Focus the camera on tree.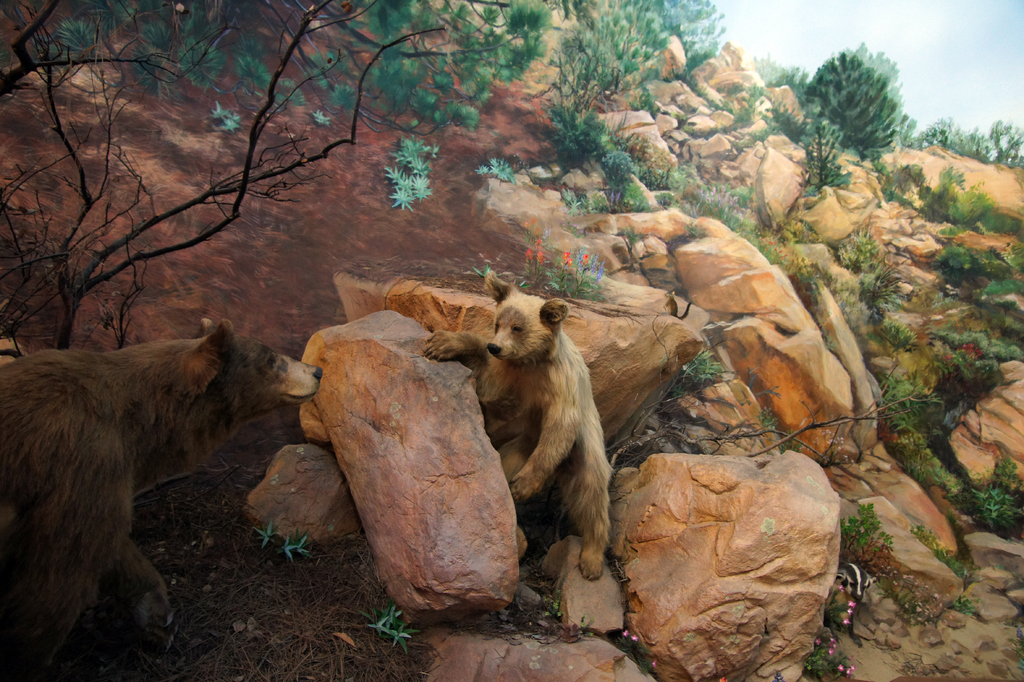
Focus region: box(556, 0, 731, 175).
